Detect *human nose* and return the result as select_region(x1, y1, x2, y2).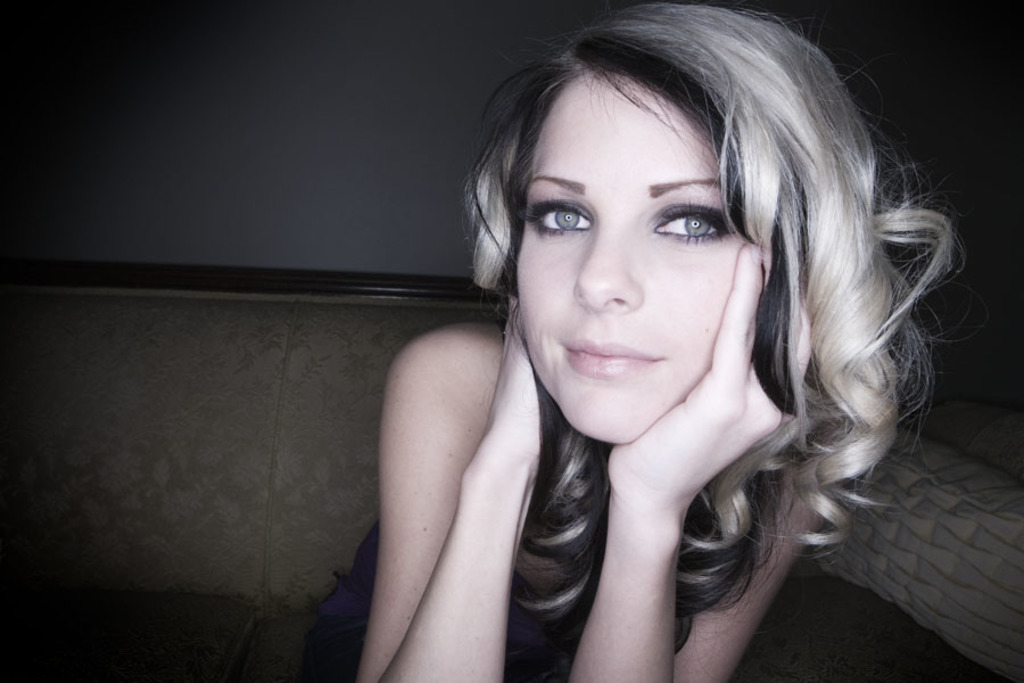
select_region(578, 220, 650, 316).
